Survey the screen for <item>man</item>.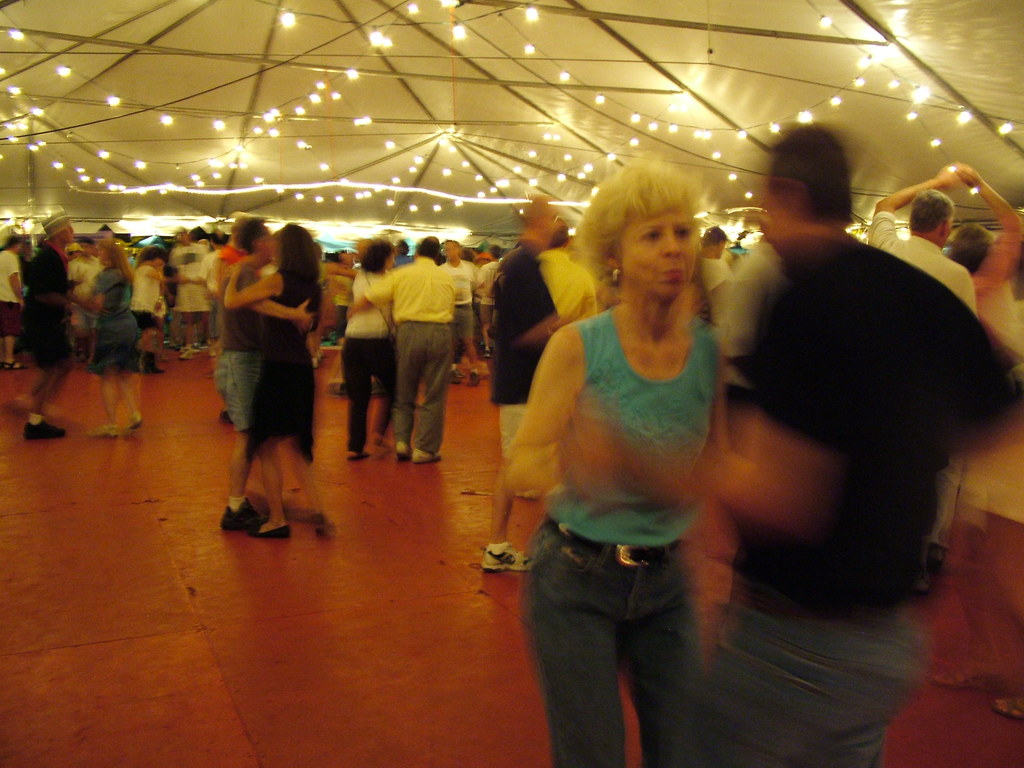
Survey found: <bbox>475, 243, 505, 358</bbox>.
